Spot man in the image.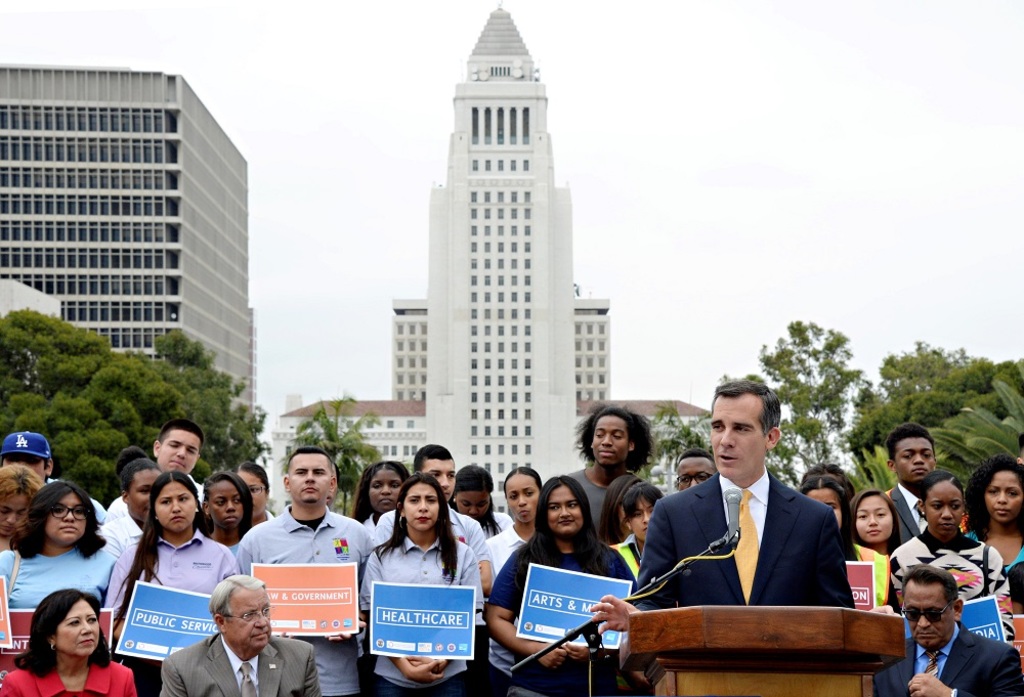
man found at [left=884, top=423, right=935, bottom=556].
